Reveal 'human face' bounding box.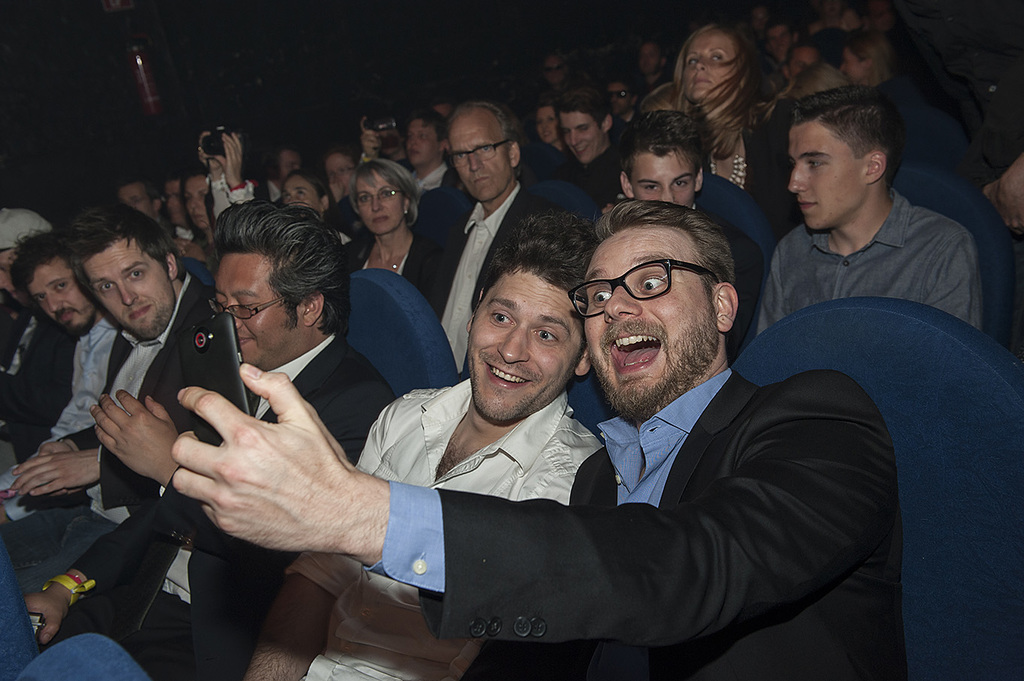
Revealed: <bbox>404, 119, 438, 165</bbox>.
